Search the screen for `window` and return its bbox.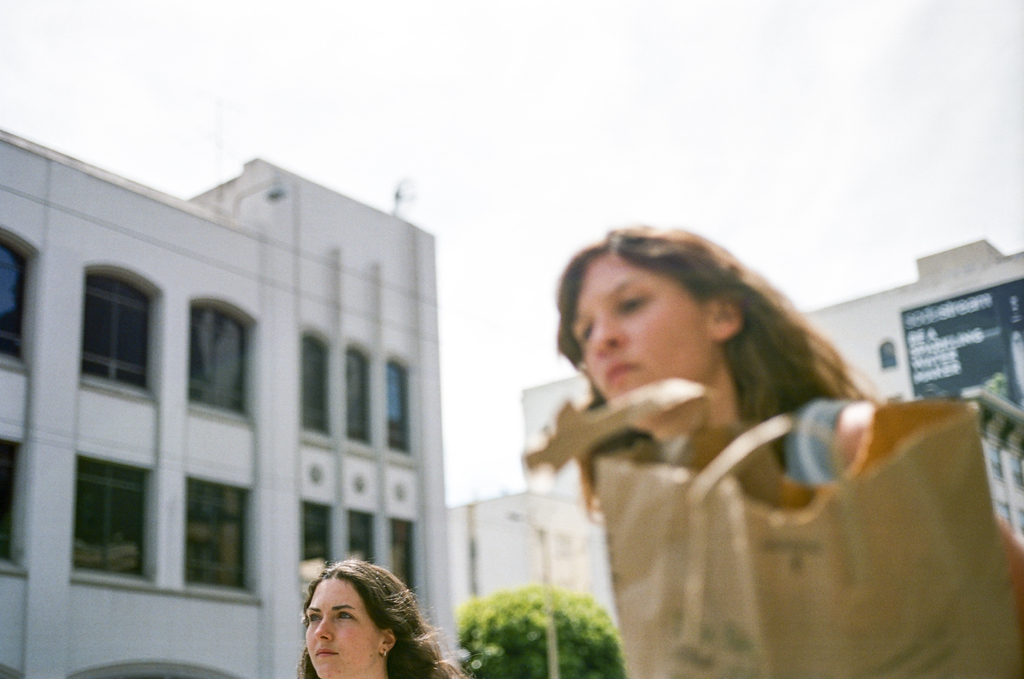
Found: region(303, 504, 340, 573).
